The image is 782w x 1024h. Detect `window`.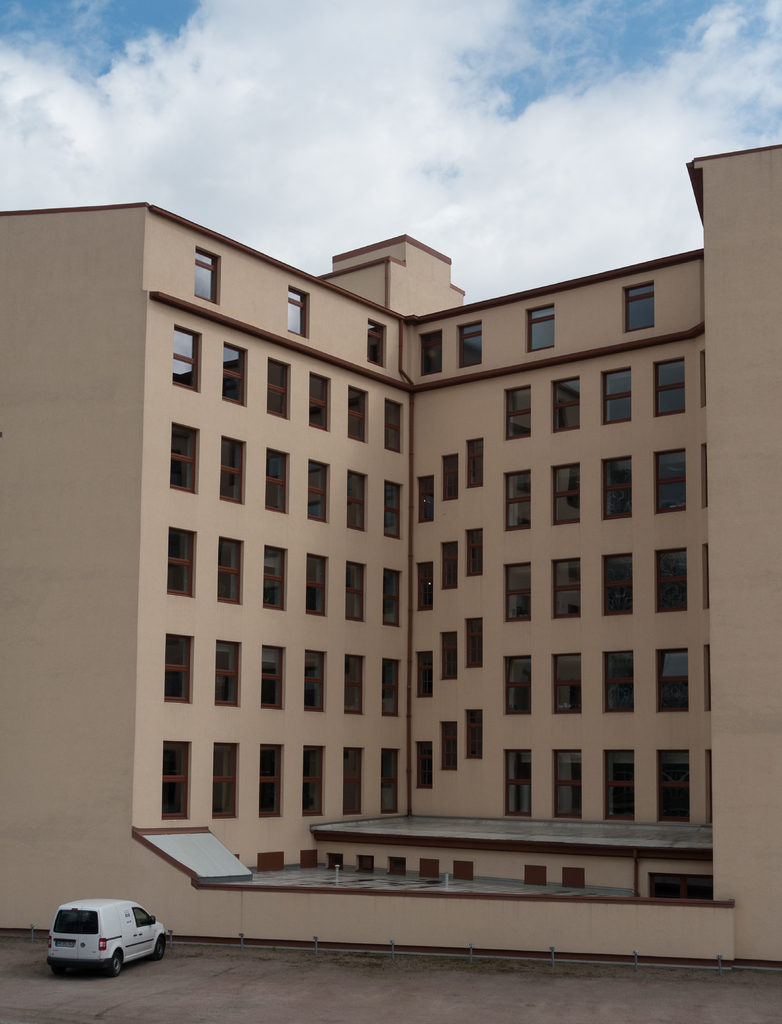
Detection: crop(362, 318, 385, 365).
